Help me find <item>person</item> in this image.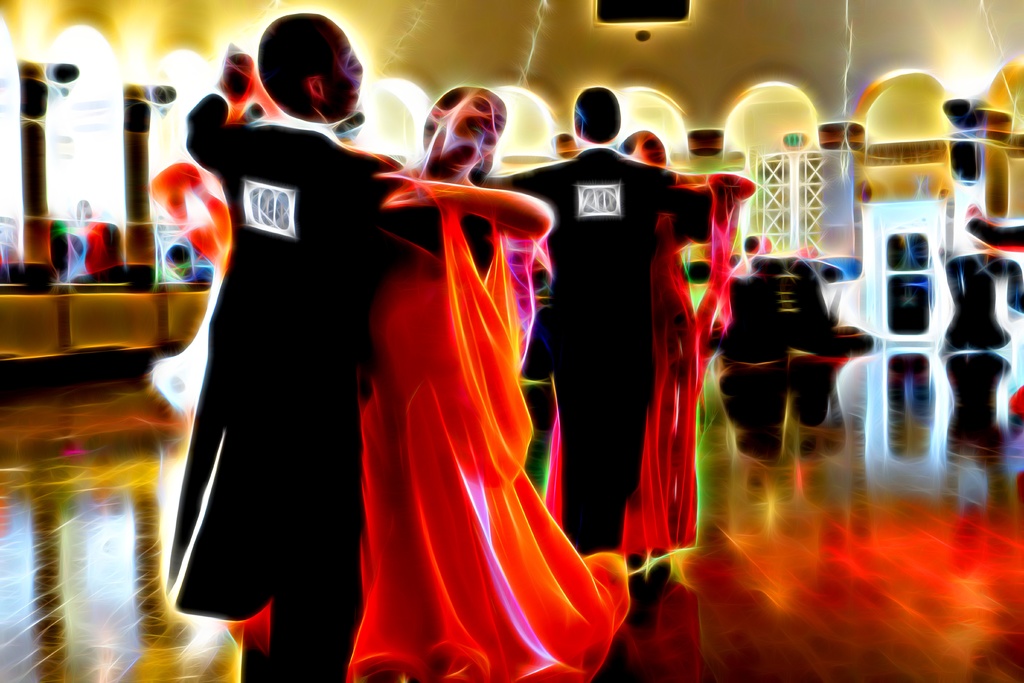
Found it: box(541, 125, 757, 599).
